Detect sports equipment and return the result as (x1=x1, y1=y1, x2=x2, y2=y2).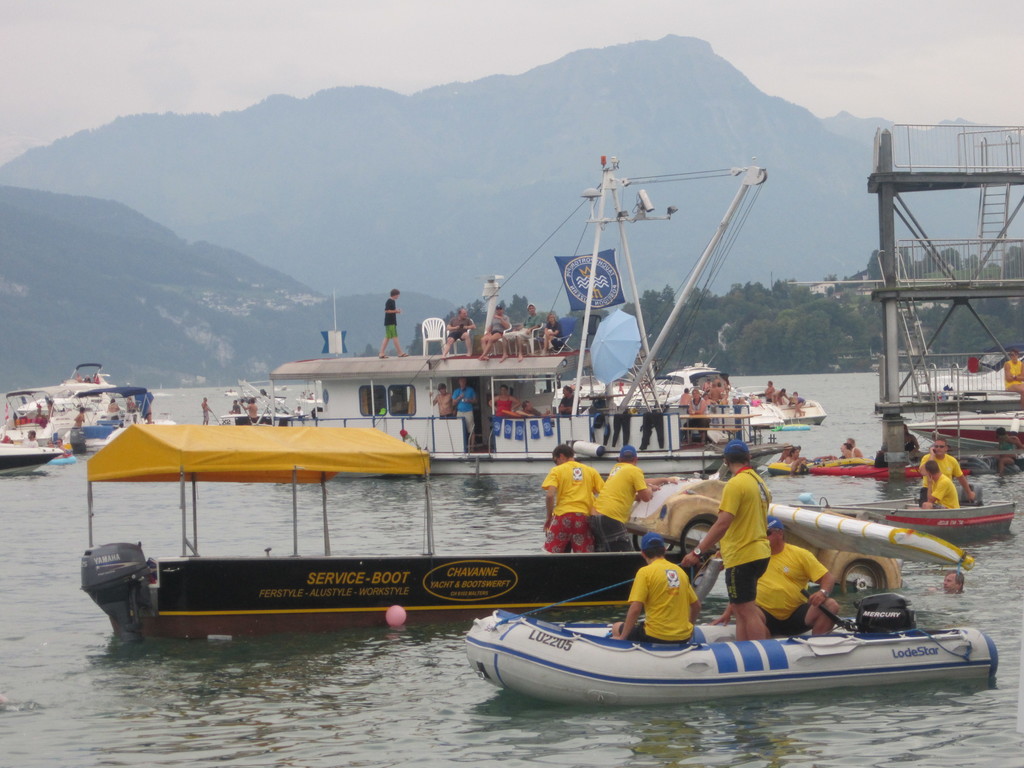
(x1=387, y1=607, x2=406, y2=629).
